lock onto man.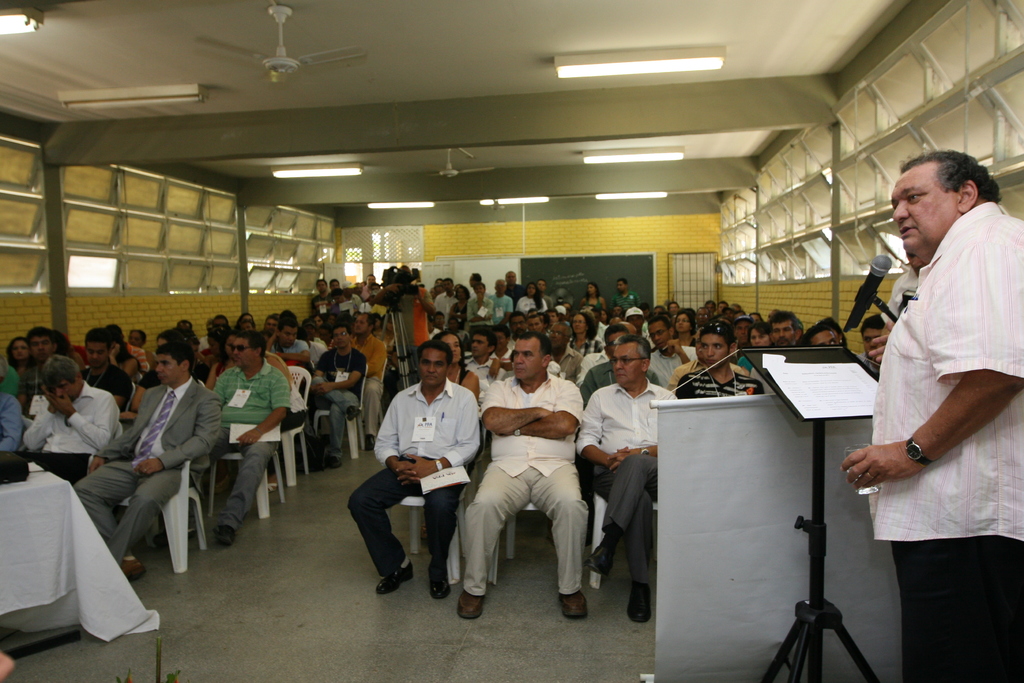
Locked: <bbox>431, 281, 442, 294</bbox>.
